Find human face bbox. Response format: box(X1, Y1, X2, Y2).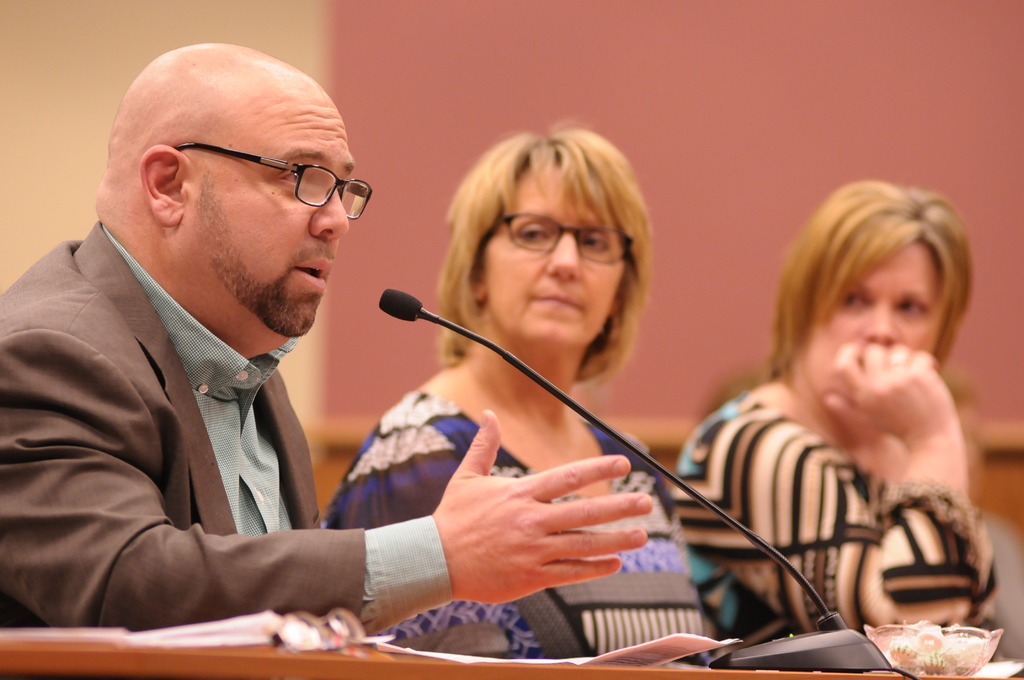
box(485, 182, 627, 353).
